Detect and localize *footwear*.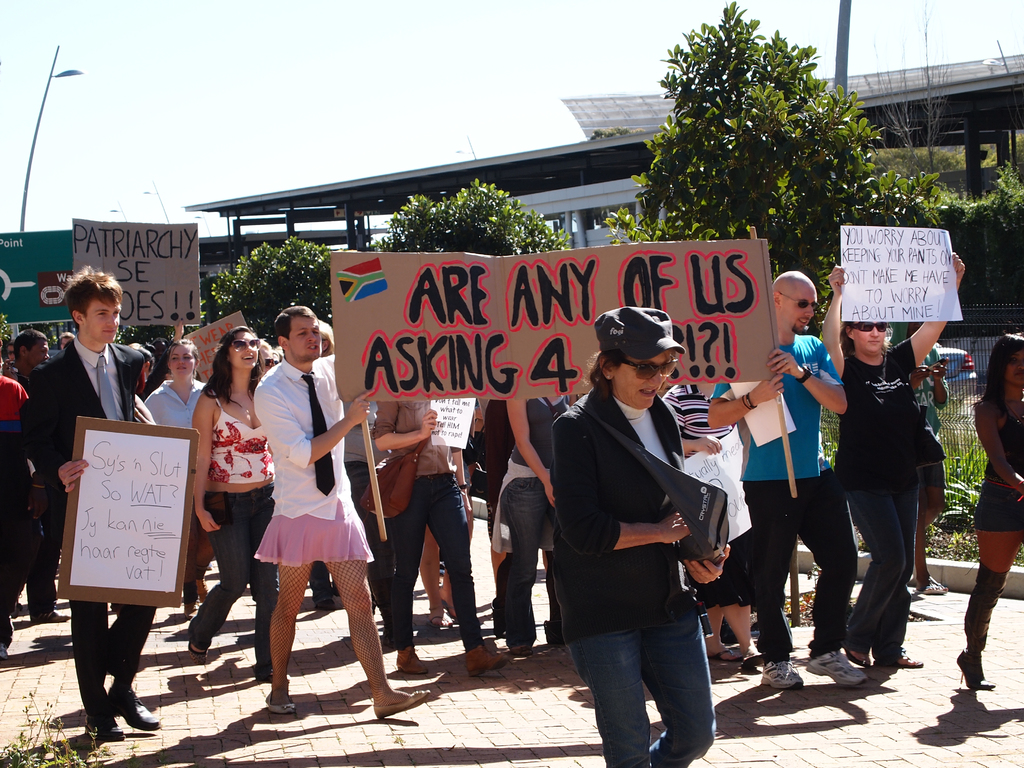
Localized at [left=429, top=616, right=454, bottom=631].
